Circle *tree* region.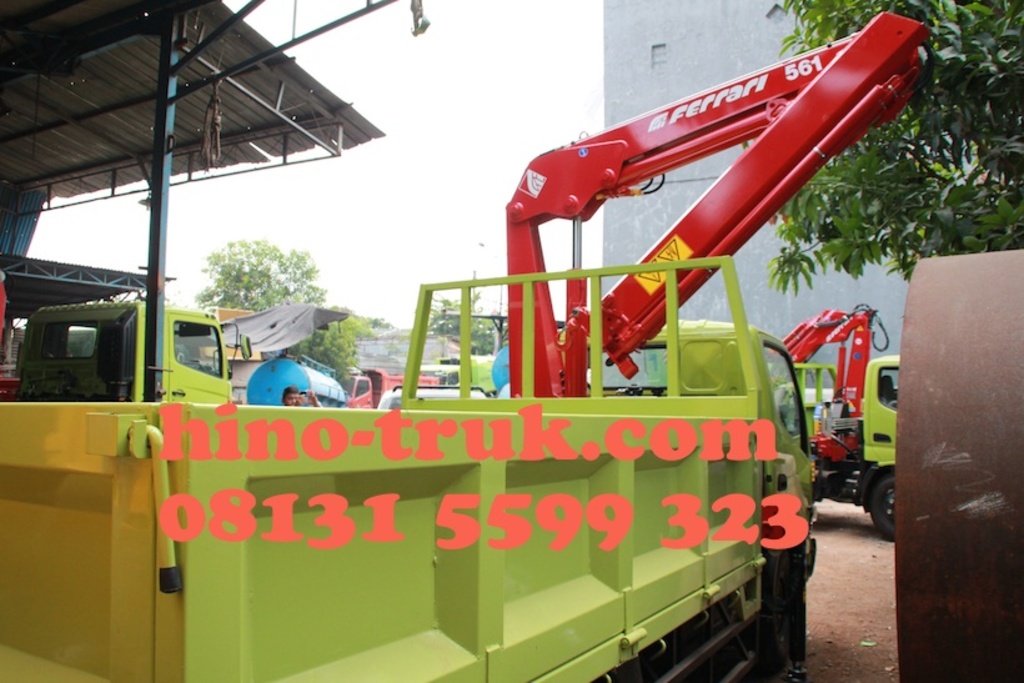
Region: select_region(423, 290, 517, 363).
